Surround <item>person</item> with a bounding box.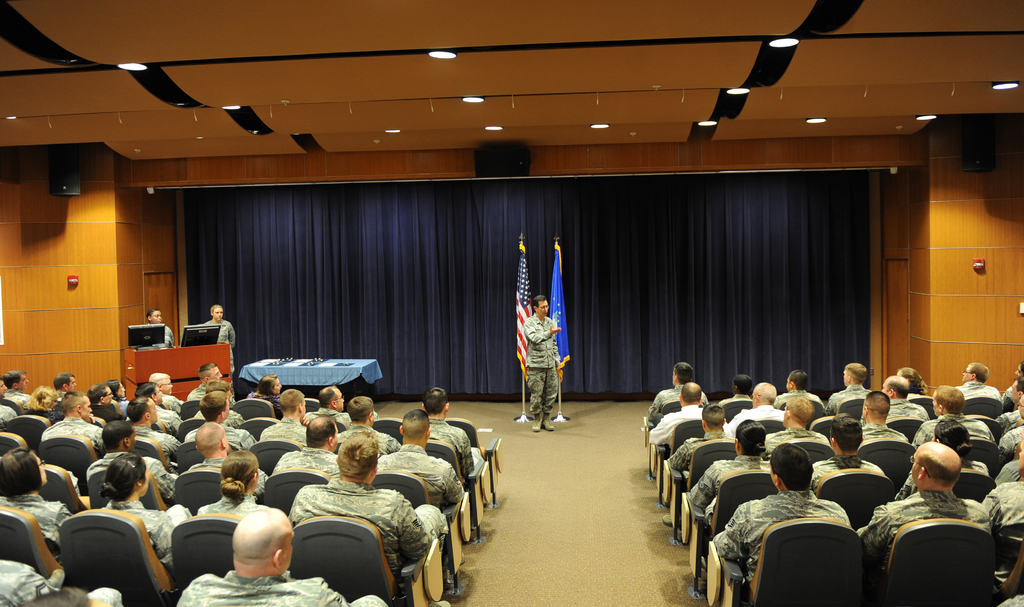
bbox(209, 306, 242, 385).
